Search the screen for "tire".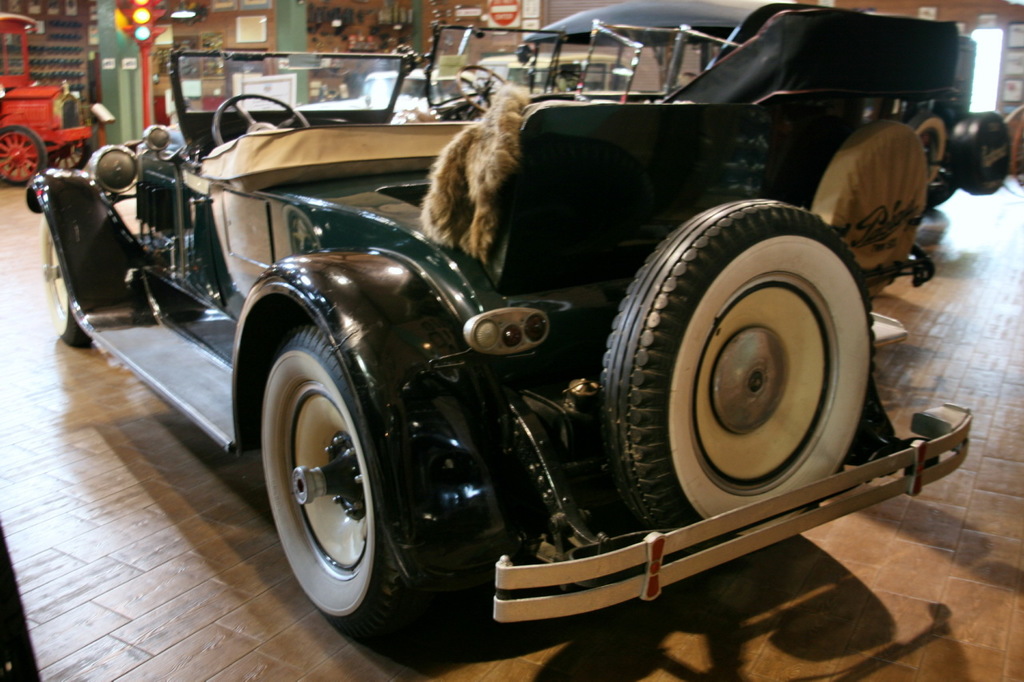
Found at 604,197,876,528.
